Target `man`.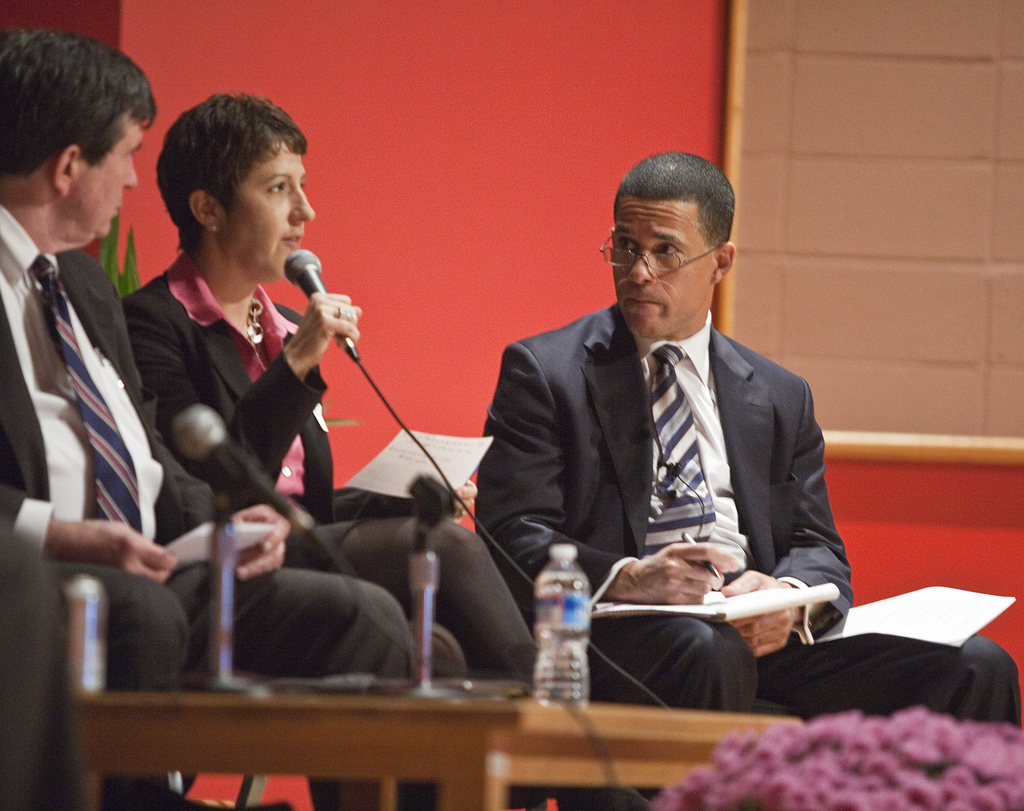
Target region: x1=0, y1=28, x2=417, y2=810.
